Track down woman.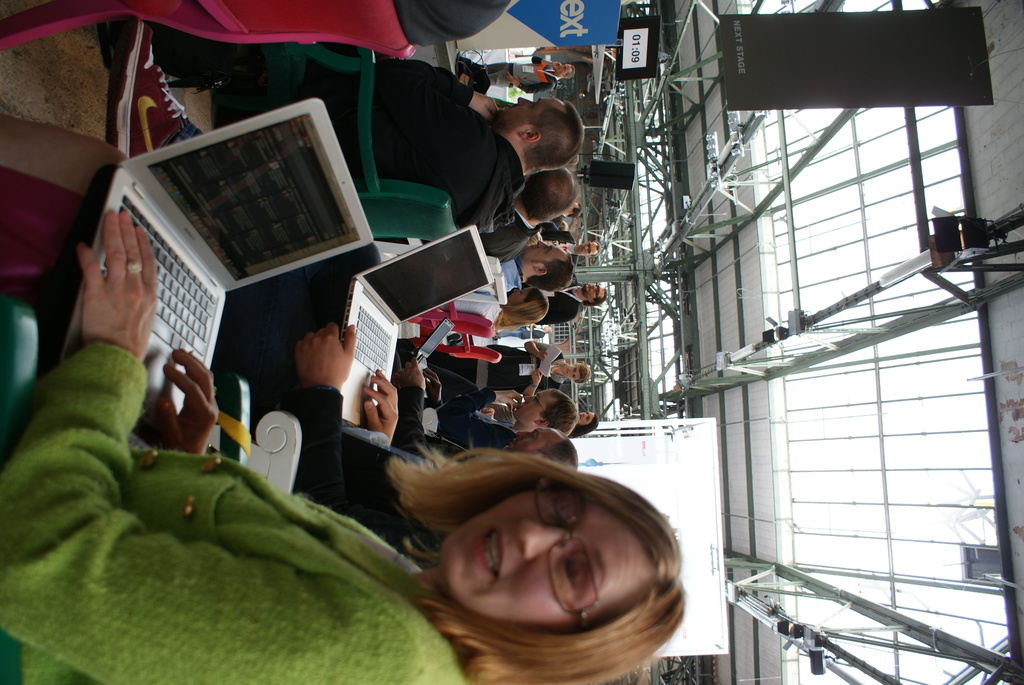
Tracked to 438:283:552:332.
